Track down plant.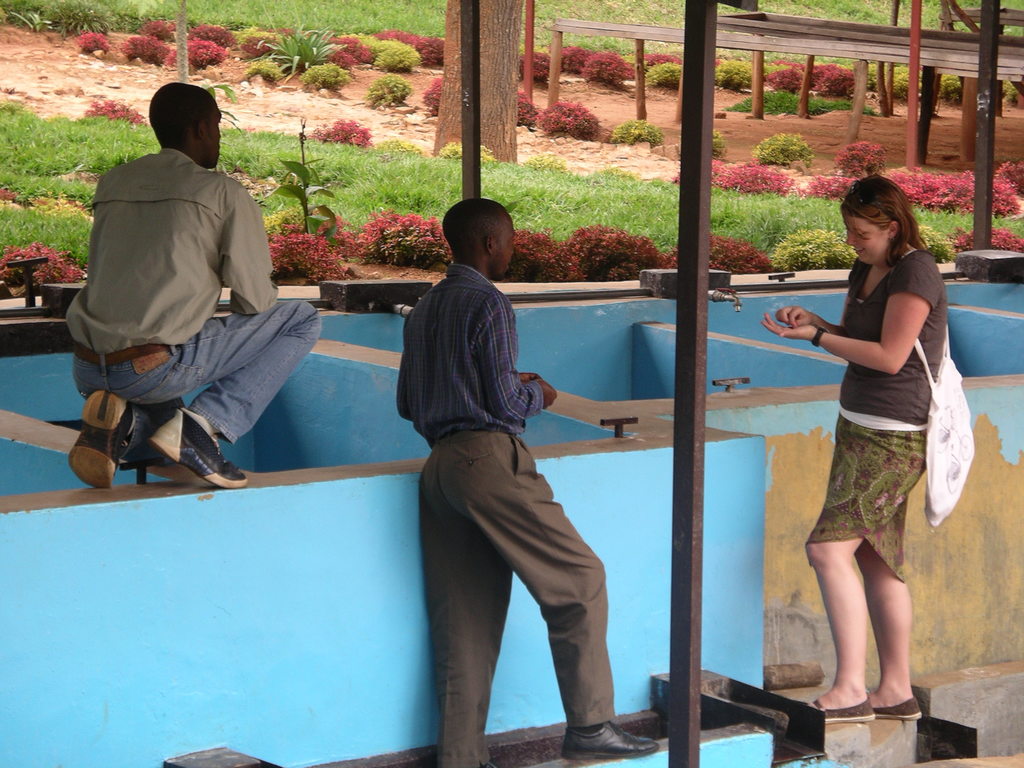
Tracked to (552, 40, 592, 77).
